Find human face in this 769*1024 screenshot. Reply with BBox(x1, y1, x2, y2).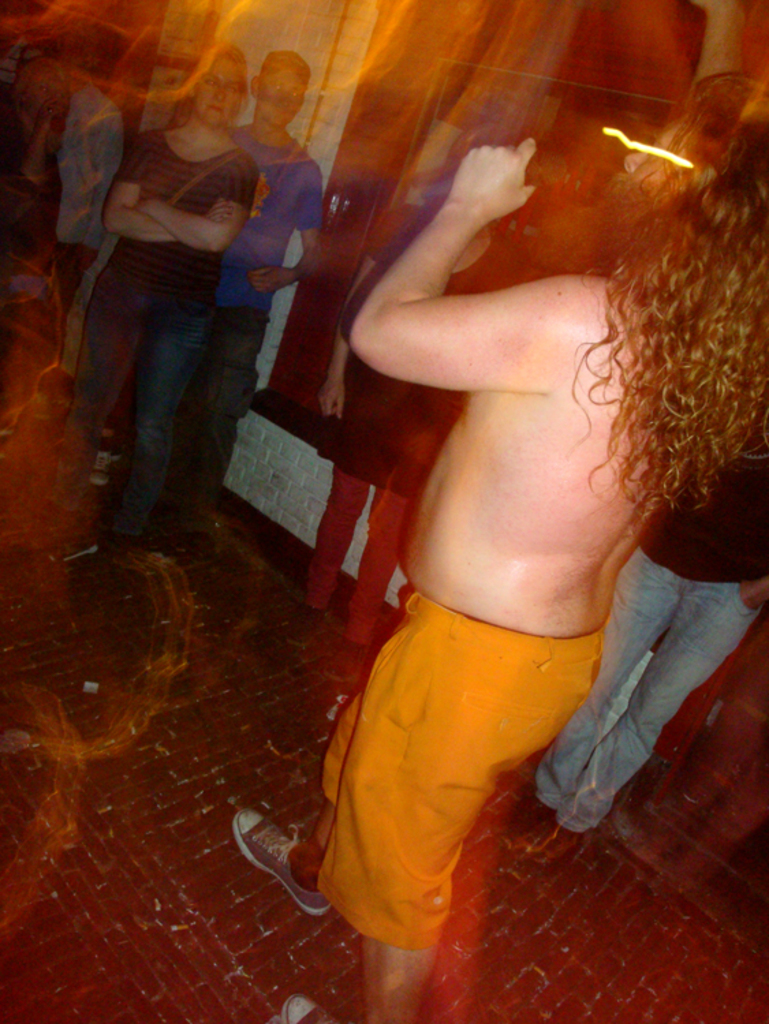
BBox(258, 60, 303, 127).
